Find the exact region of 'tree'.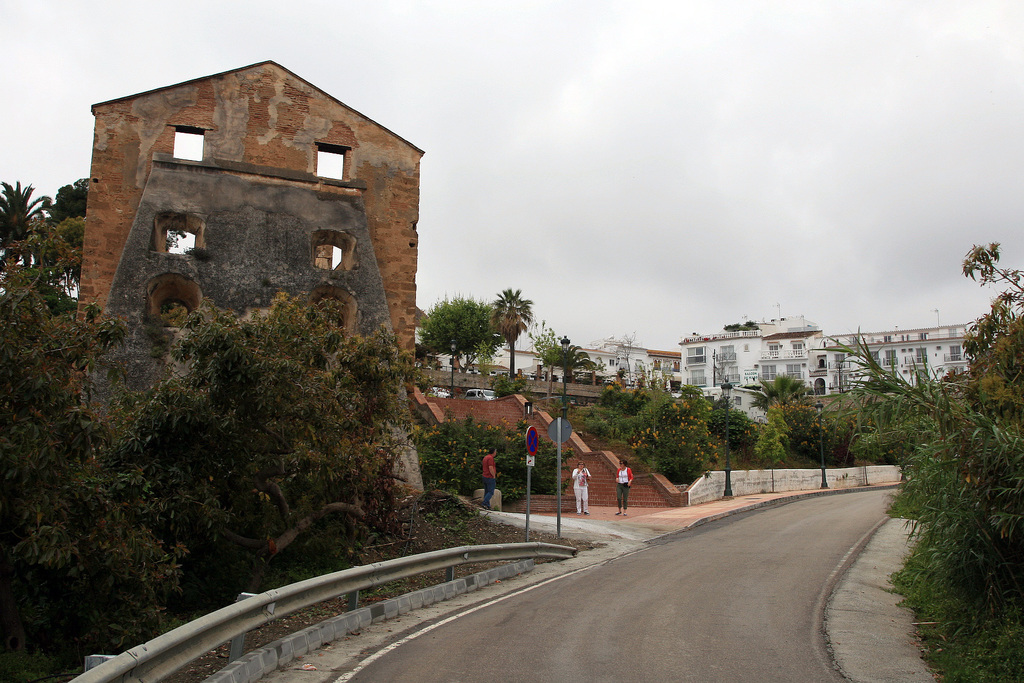
Exact region: pyautogui.locateOnScreen(483, 283, 532, 377).
